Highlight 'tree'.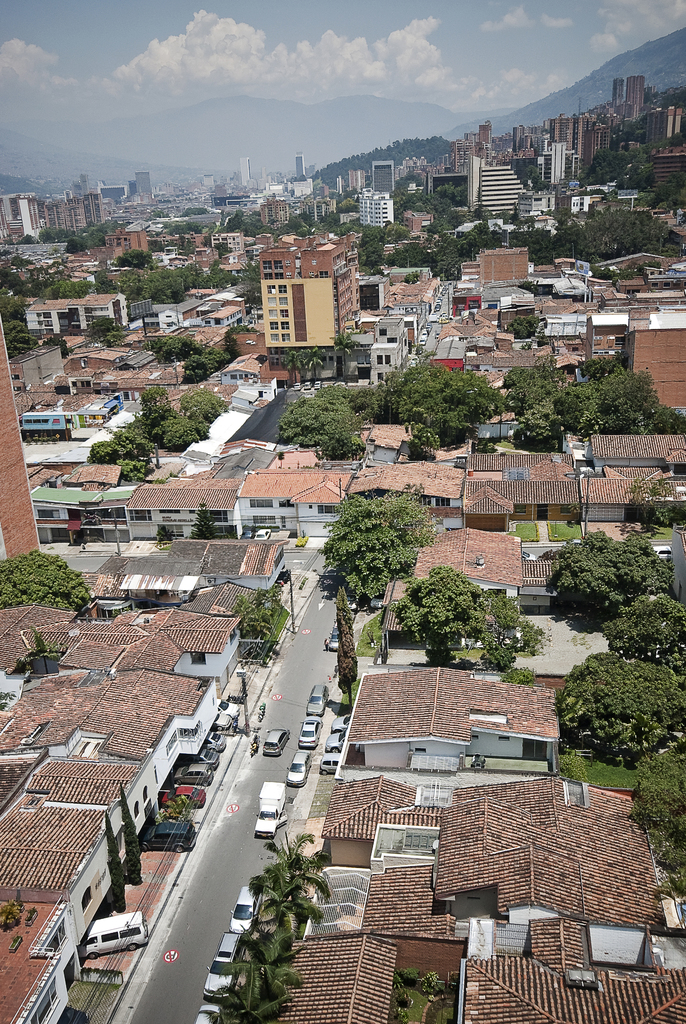
Highlighted region: <box>86,436,128,462</box>.
